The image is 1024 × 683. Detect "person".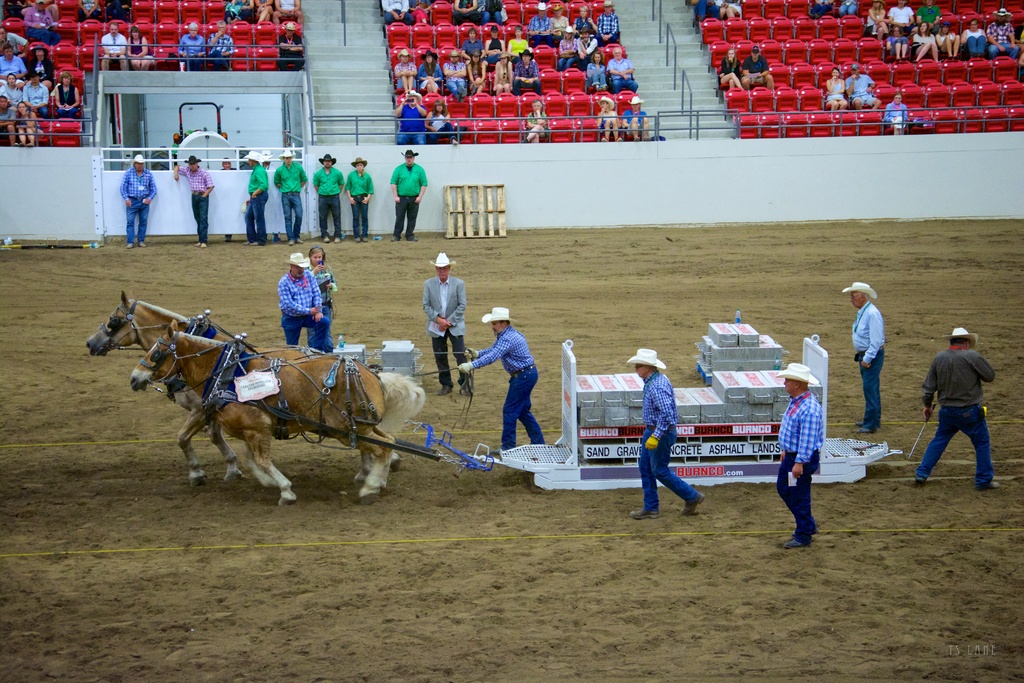
Detection: bbox=[510, 49, 543, 94].
